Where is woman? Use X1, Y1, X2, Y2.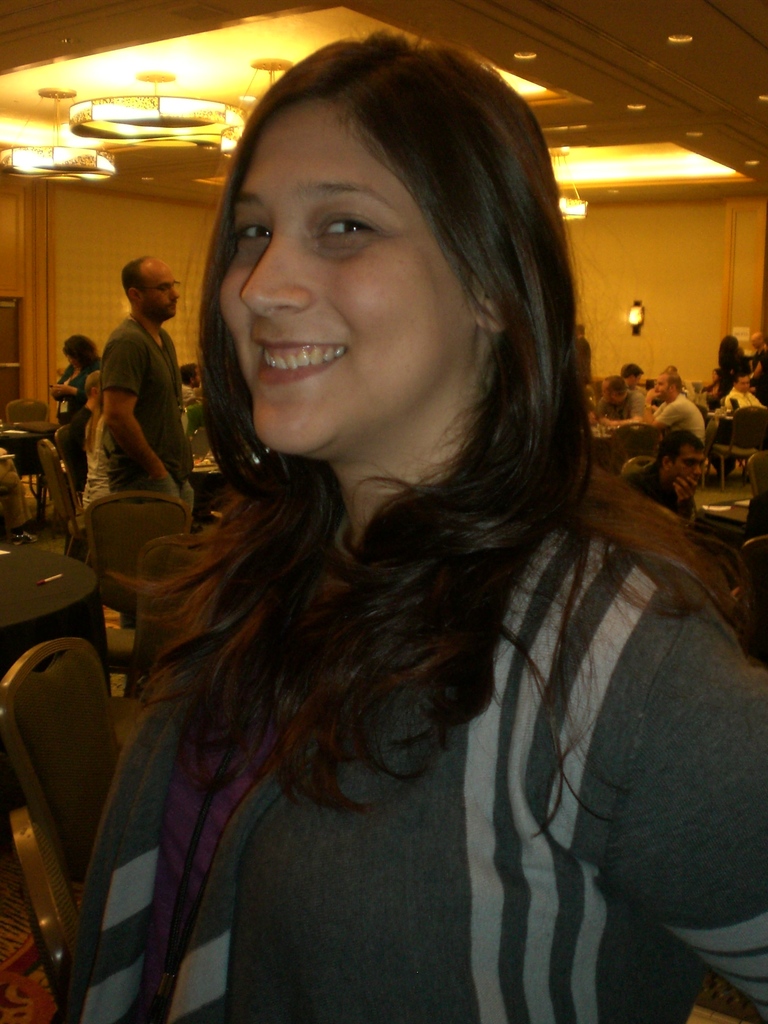
83, 23, 692, 1023.
